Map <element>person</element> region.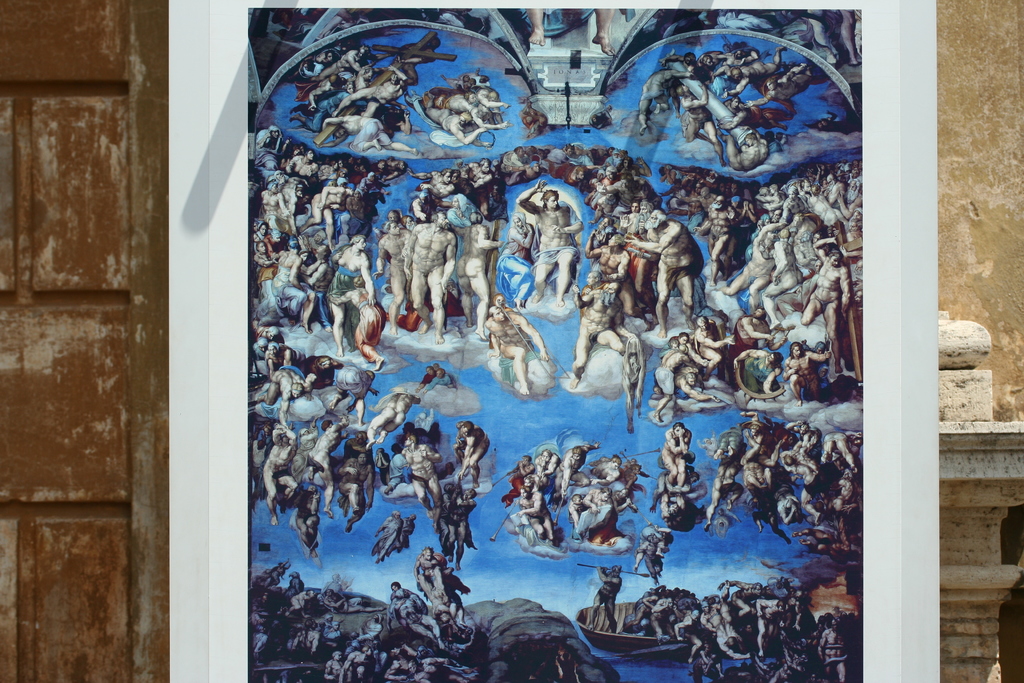
Mapped to (left=356, top=60, right=377, bottom=93).
